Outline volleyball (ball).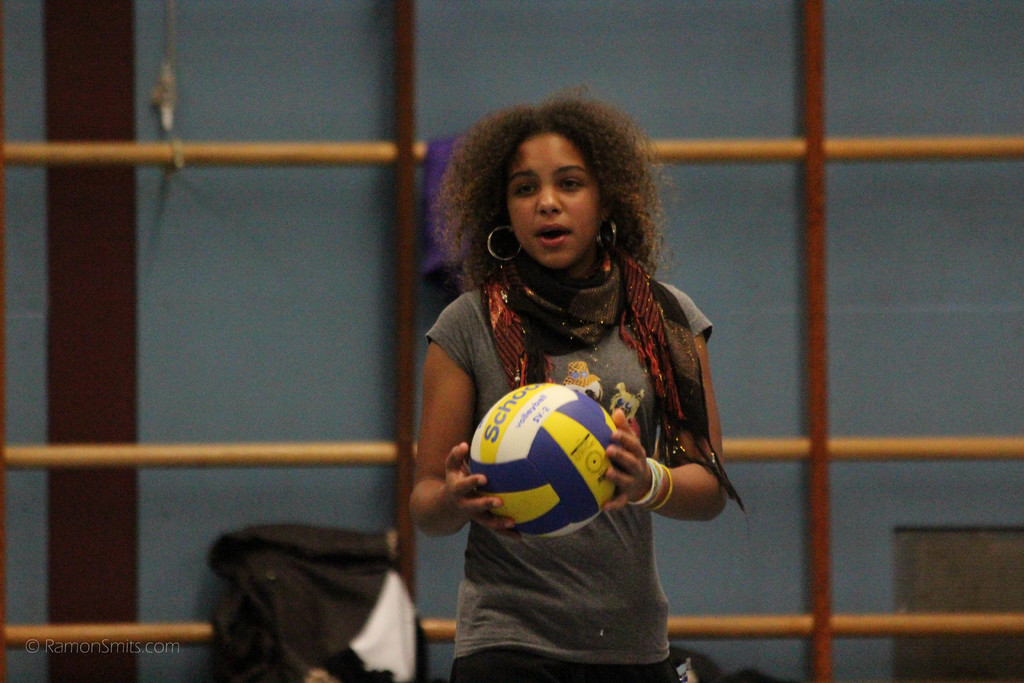
Outline: bbox(467, 379, 620, 541).
